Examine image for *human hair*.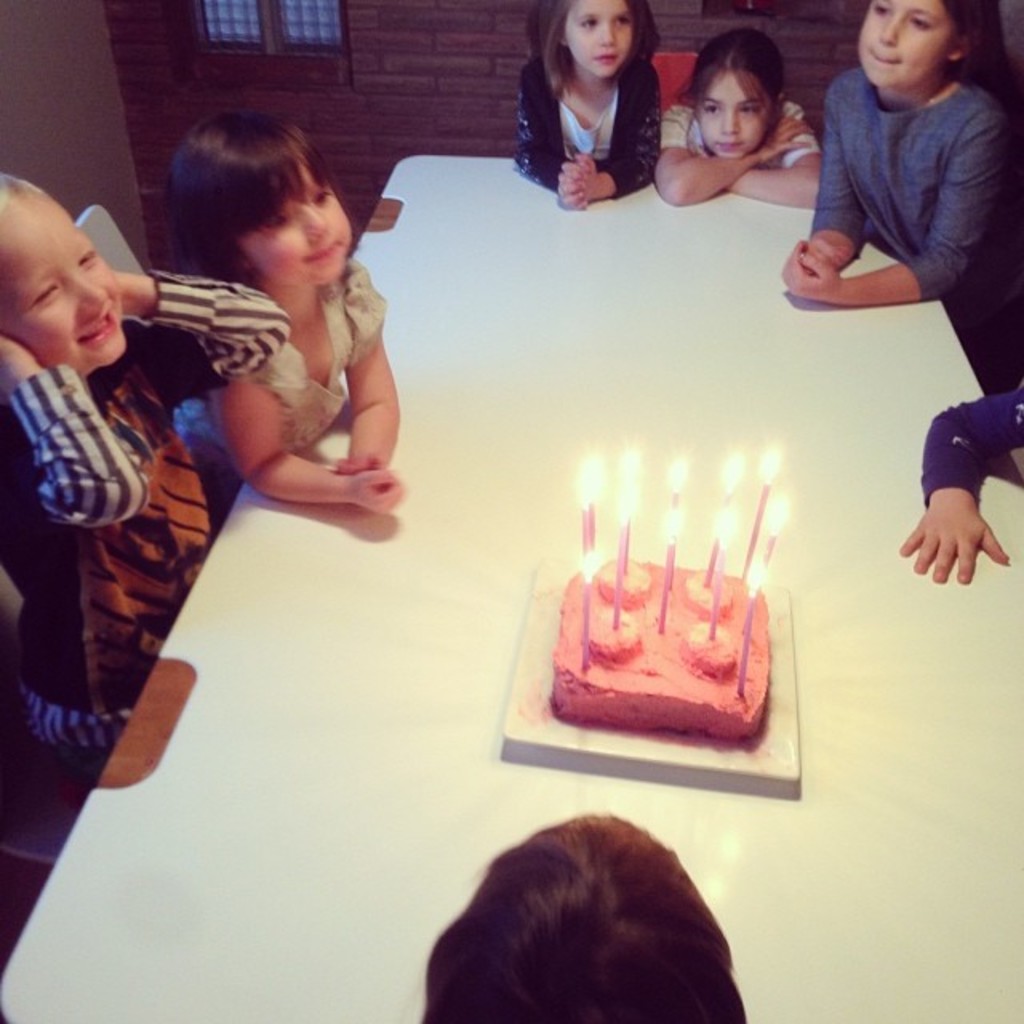
Examination result: {"left": 523, "top": 0, "right": 662, "bottom": 101}.
